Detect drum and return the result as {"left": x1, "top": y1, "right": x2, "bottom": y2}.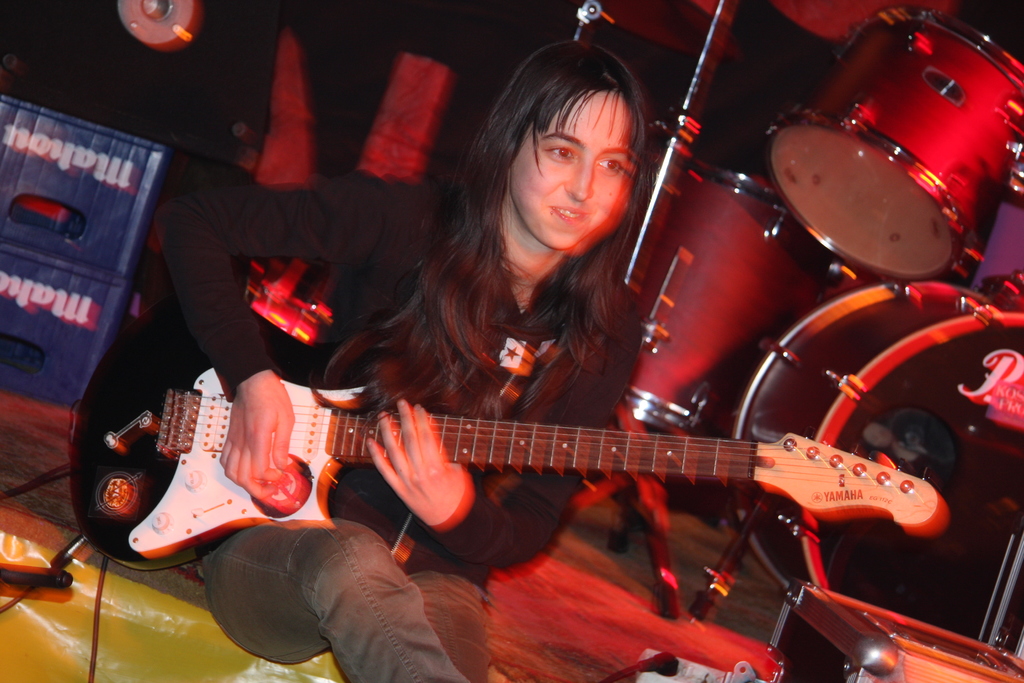
{"left": 621, "top": 158, "right": 844, "bottom": 441}.
